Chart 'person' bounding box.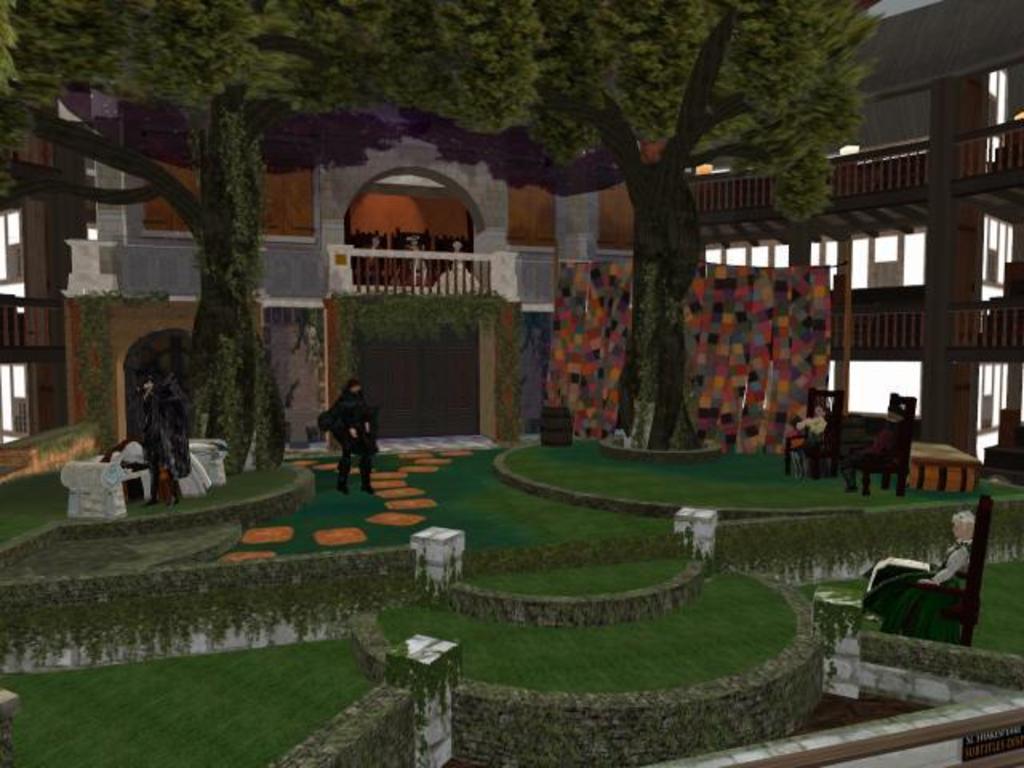
Charted: <box>837,402,906,494</box>.
